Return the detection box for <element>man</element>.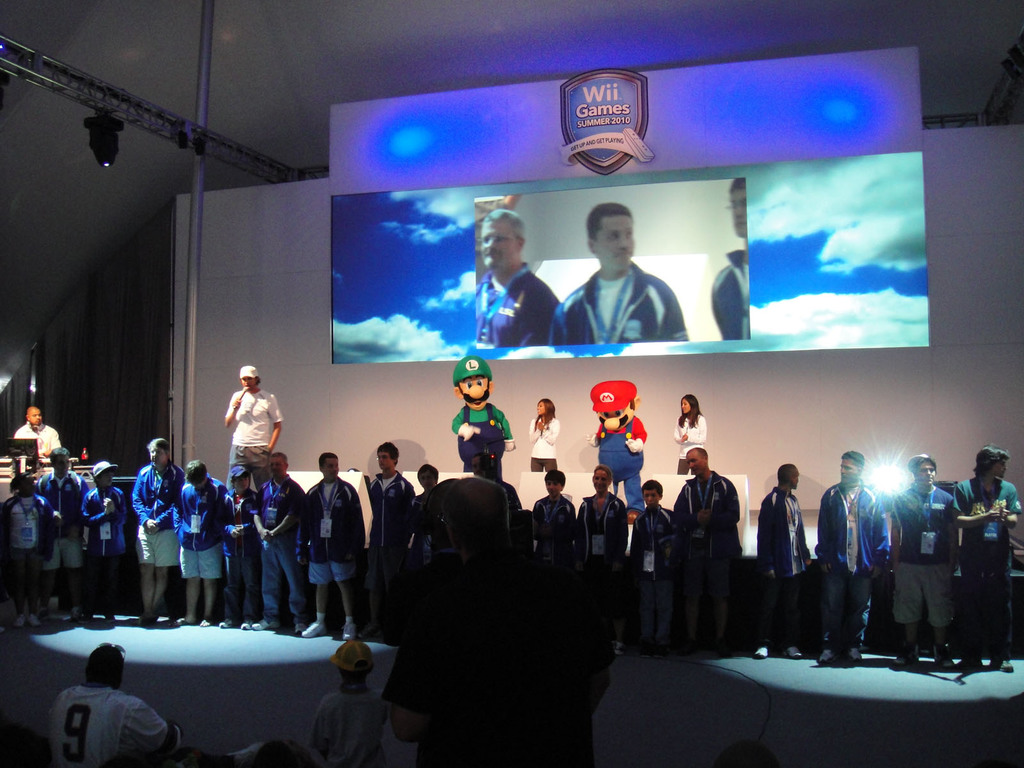
locate(625, 478, 674, 641).
